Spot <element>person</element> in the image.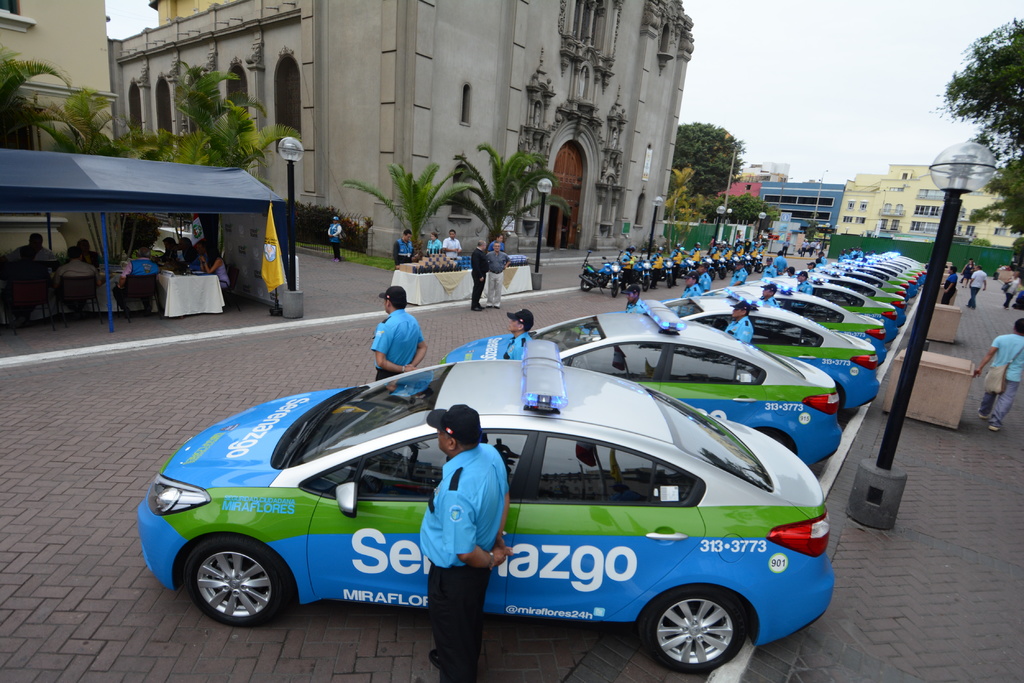
<element>person</element> found at [left=394, top=227, right=413, bottom=268].
